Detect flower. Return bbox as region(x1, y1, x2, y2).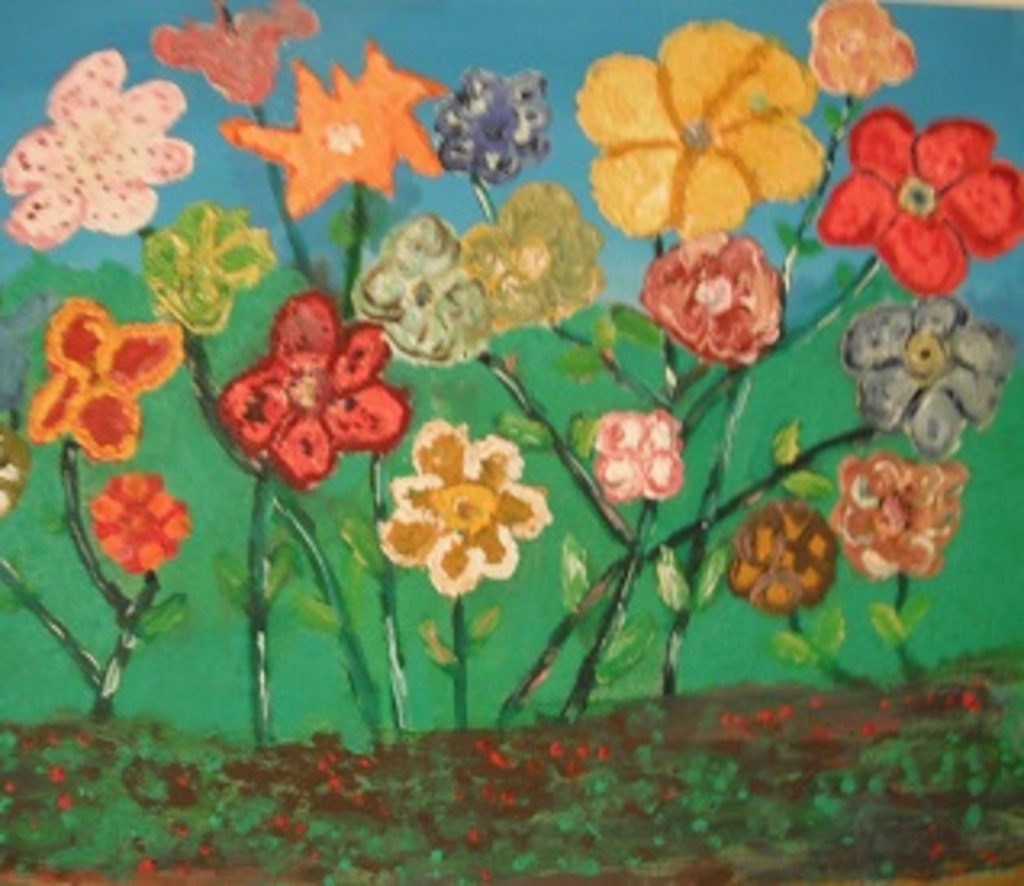
region(138, 200, 277, 335).
